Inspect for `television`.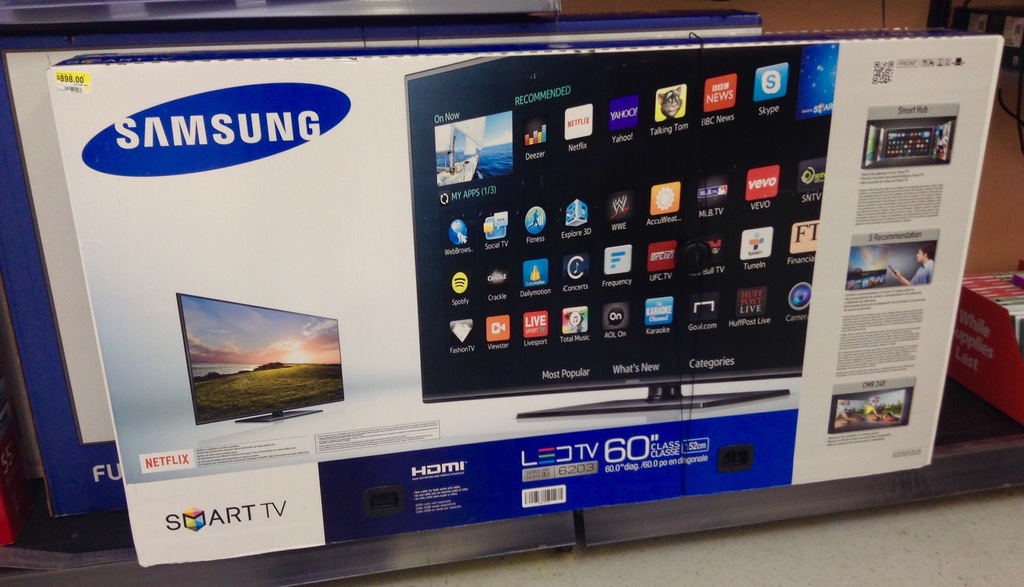
Inspection: left=867, top=390, right=905, bottom=426.
